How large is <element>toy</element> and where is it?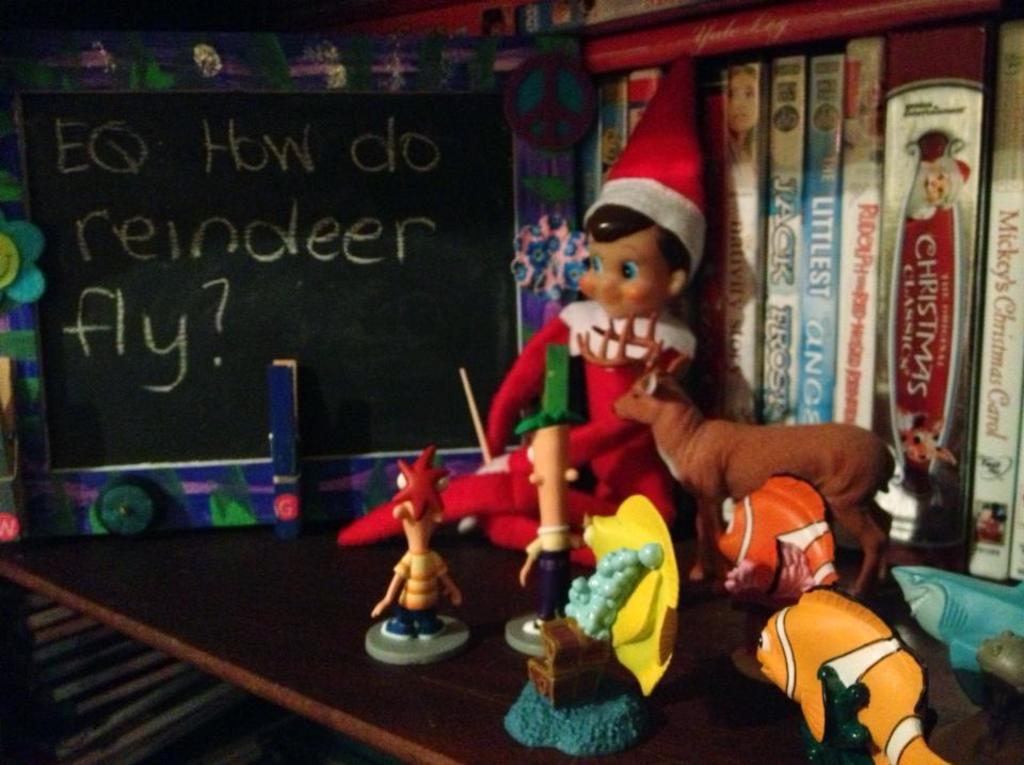
Bounding box: 697, 478, 842, 583.
